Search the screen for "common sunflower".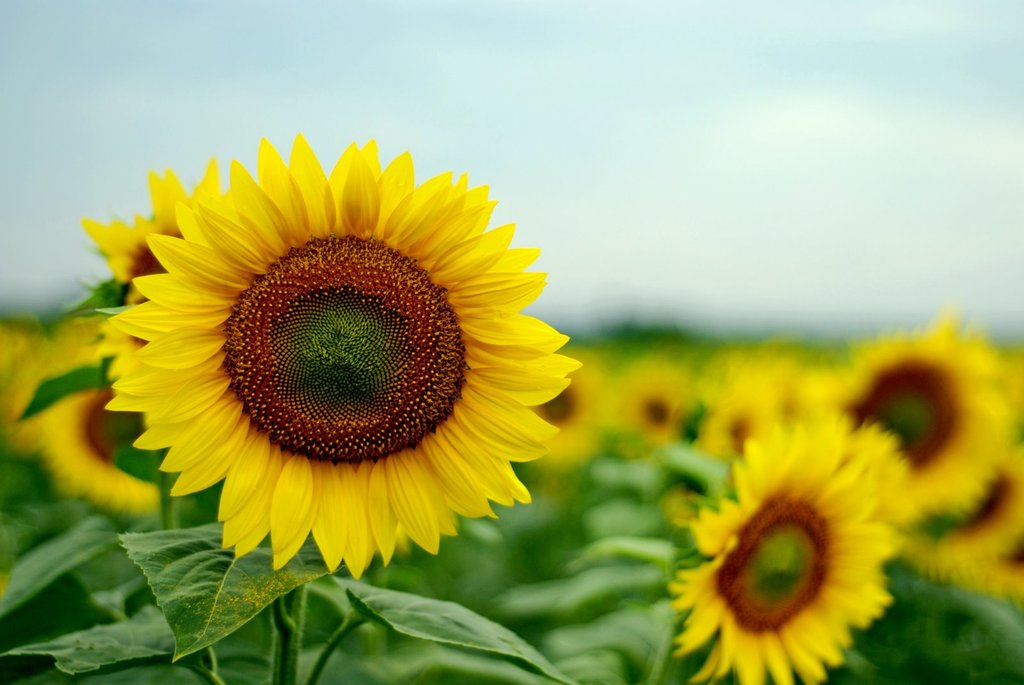
Found at locate(39, 308, 161, 513).
